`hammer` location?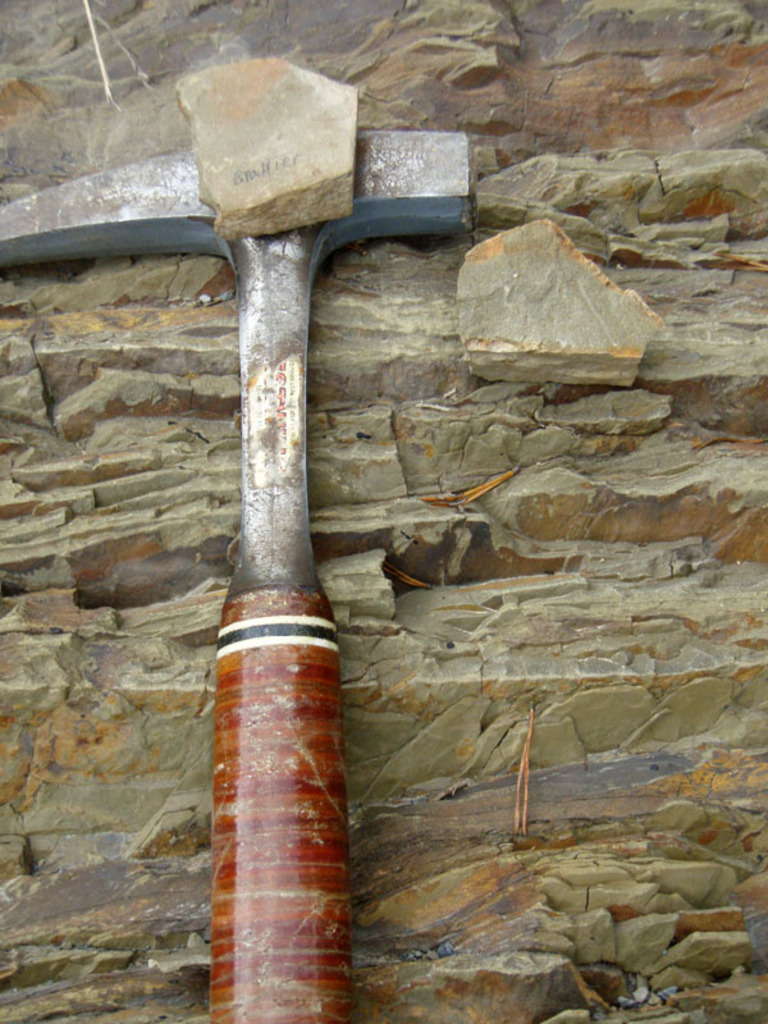
bbox(0, 143, 477, 1016)
